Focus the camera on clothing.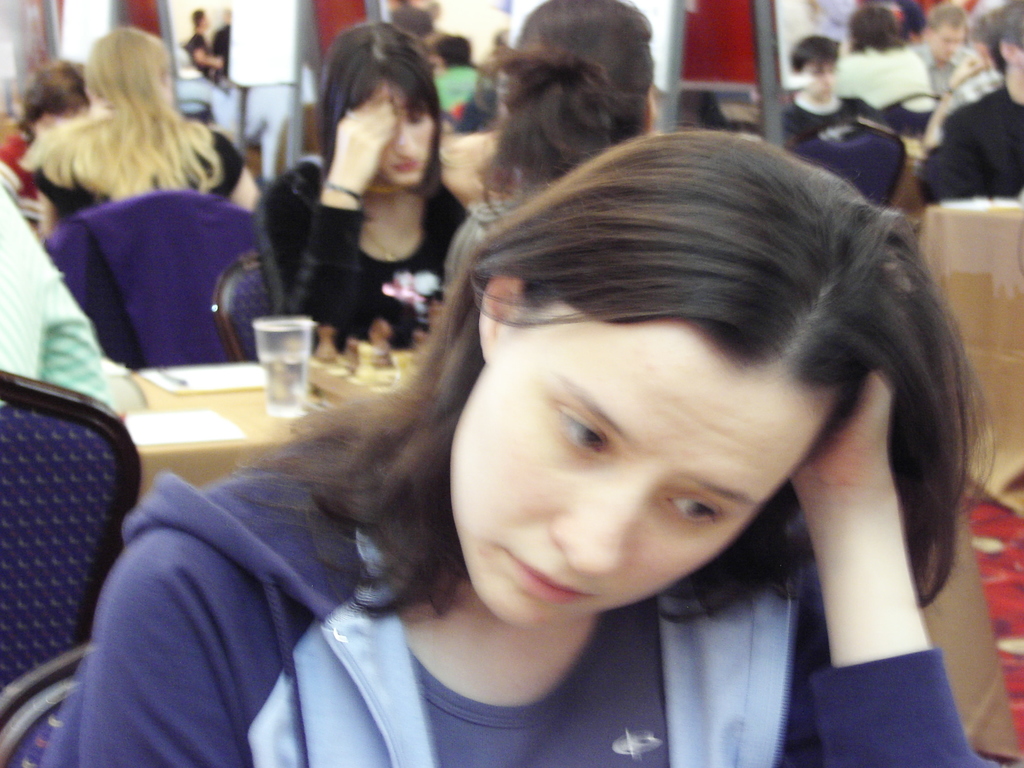
Focus region: (927,92,1021,196).
